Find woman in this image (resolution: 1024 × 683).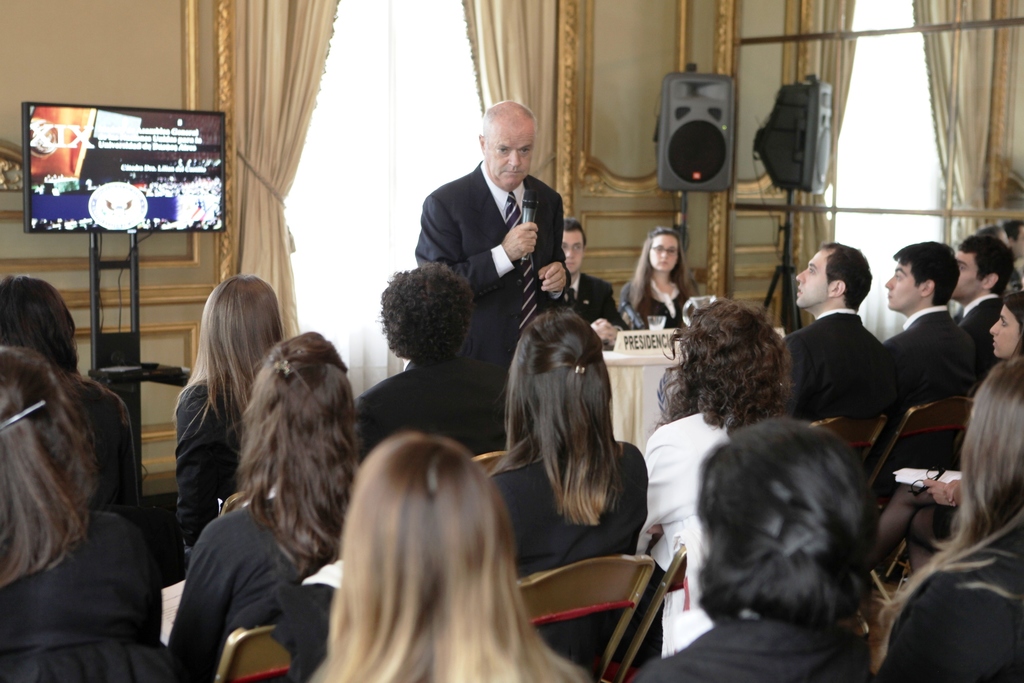
x1=476, y1=307, x2=640, y2=679.
